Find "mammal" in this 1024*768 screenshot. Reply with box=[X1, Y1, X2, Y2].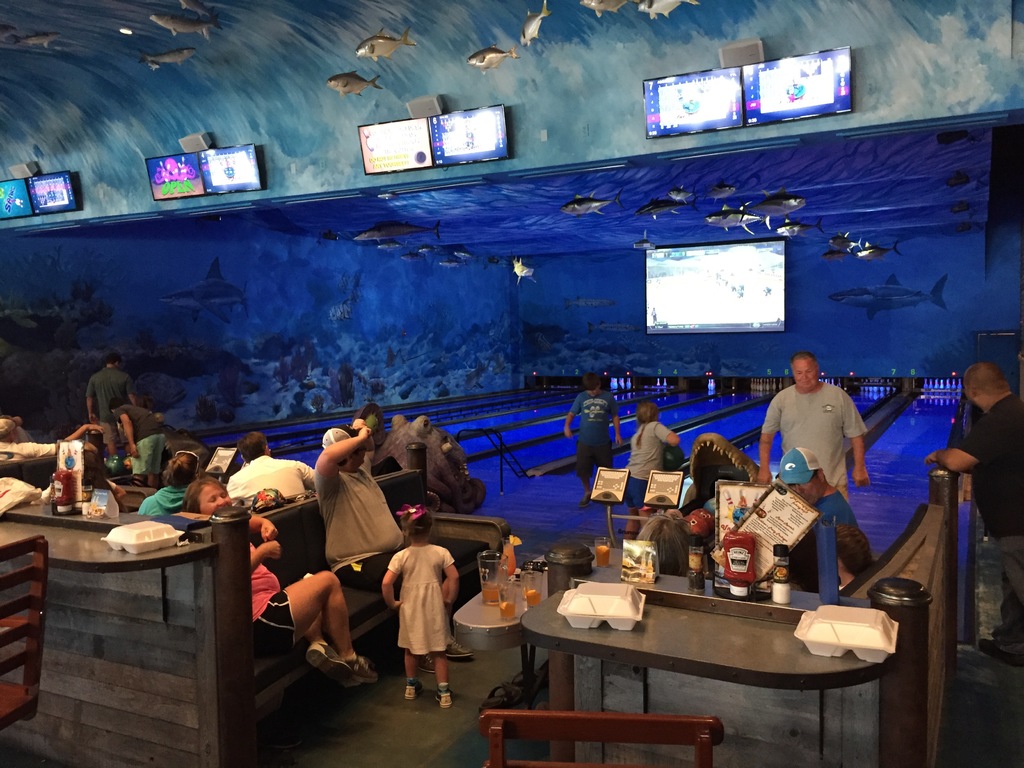
box=[924, 356, 1023, 665].
